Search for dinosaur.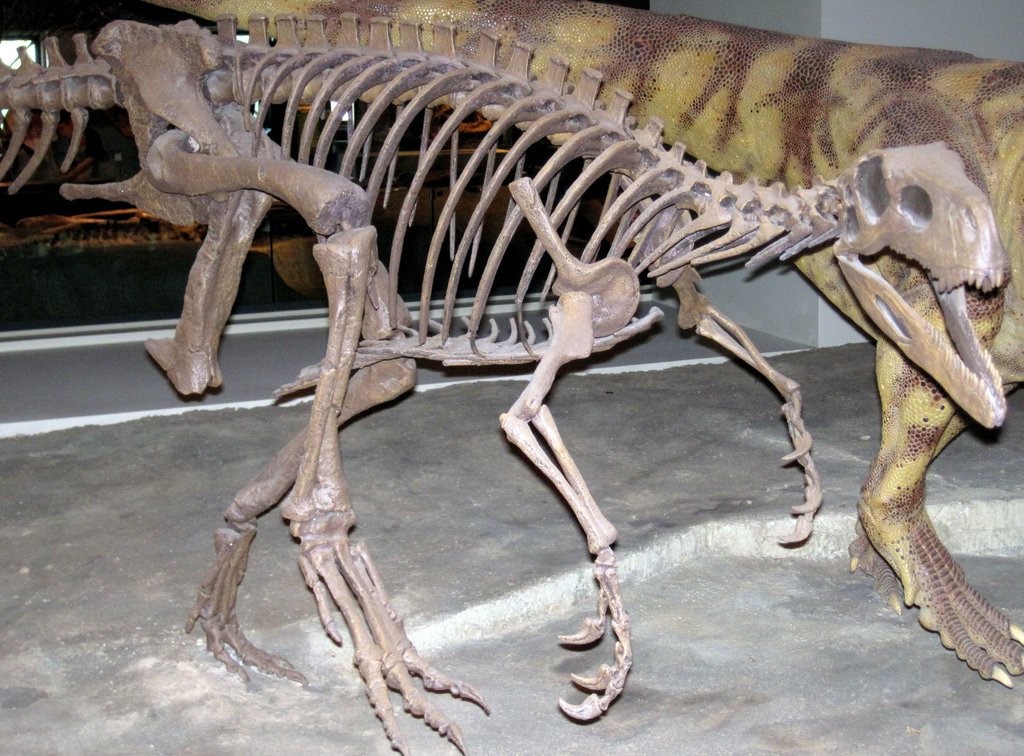
Found at (0,22,1007,755).
